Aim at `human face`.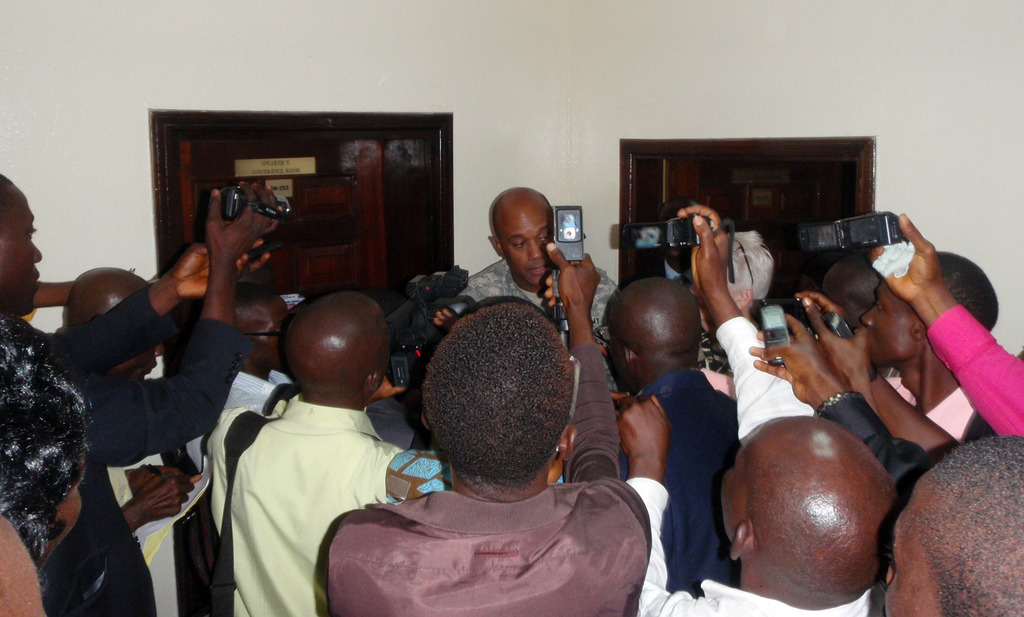
Aimed at bbox=(125, 350, 159, 377).
